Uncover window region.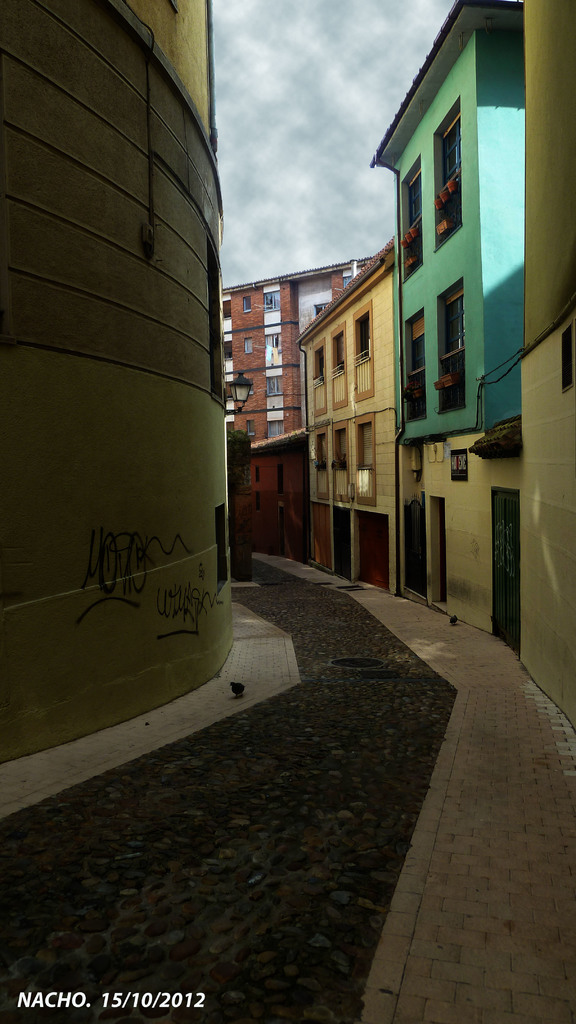
Uncovered: 438,279,468,414.
